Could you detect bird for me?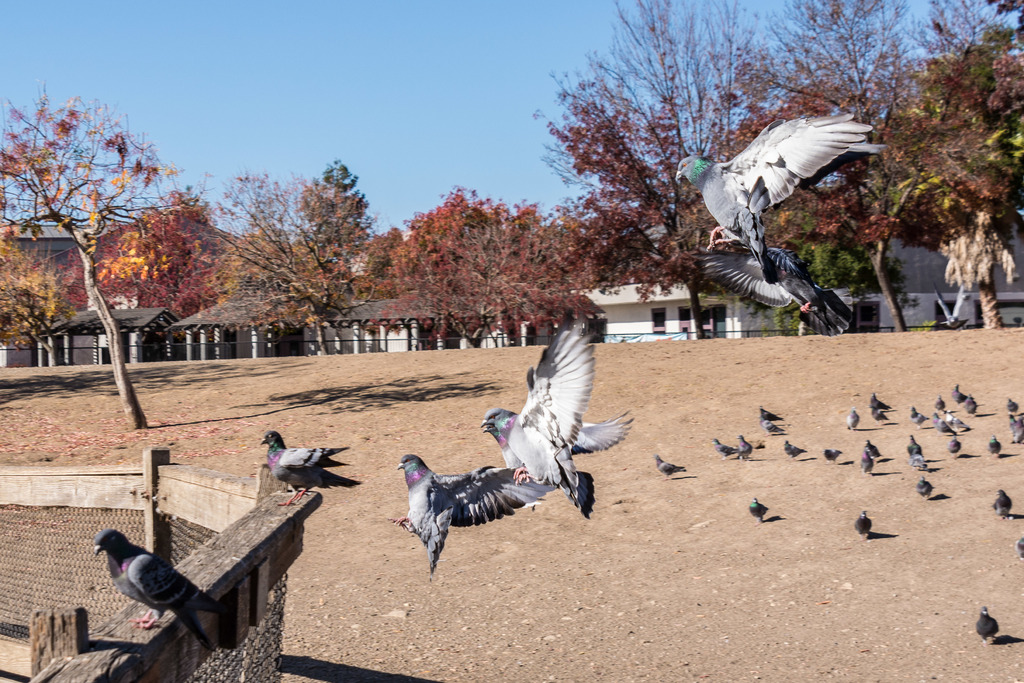
Detection result: BBox(977, 604, 1000, 644).
